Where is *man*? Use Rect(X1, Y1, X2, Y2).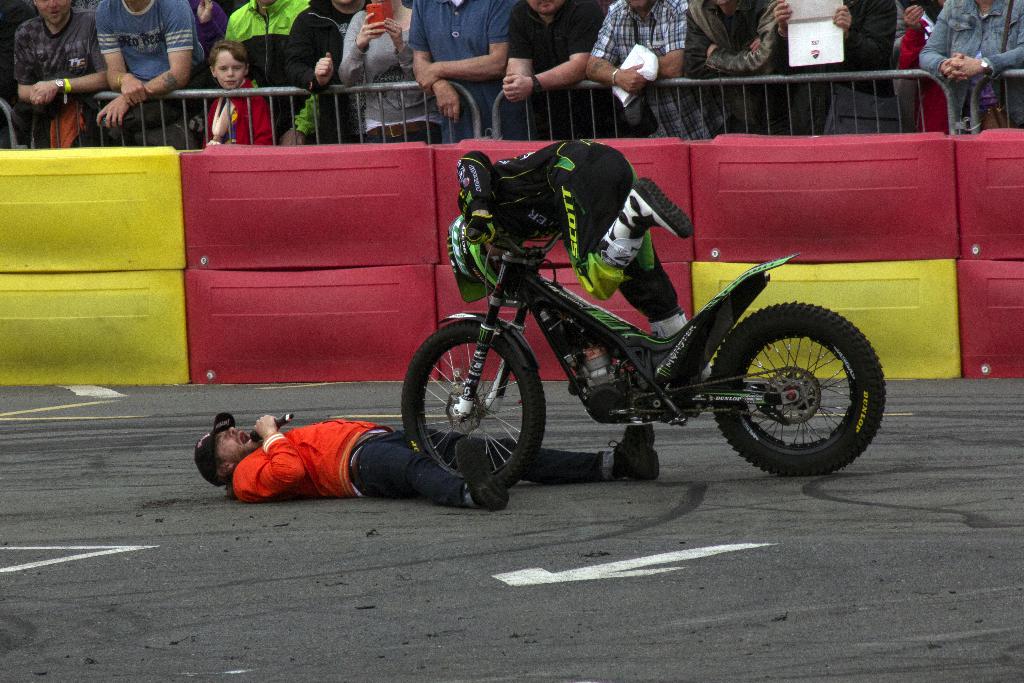
Rect(684, 0, 803, 133).
